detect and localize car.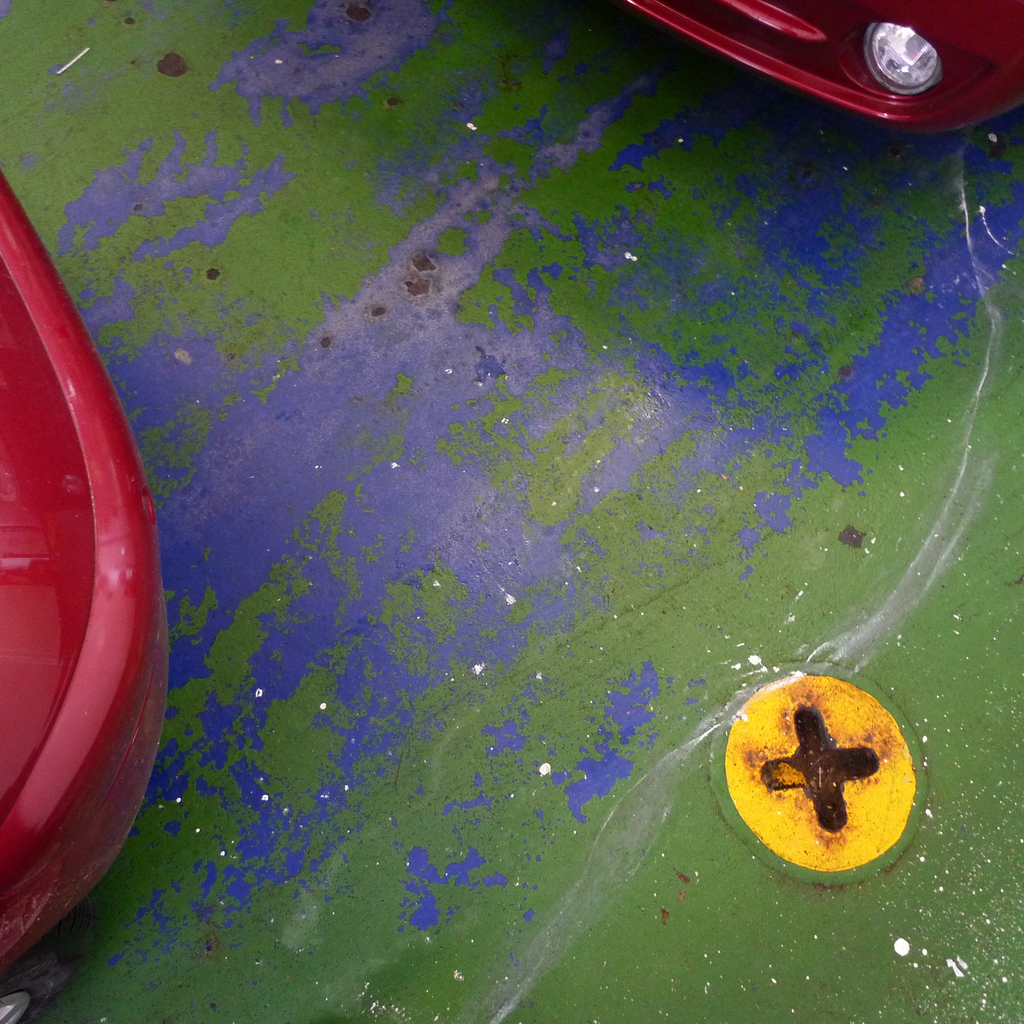
Localized at BBox(619, 0, 1023, 127).
